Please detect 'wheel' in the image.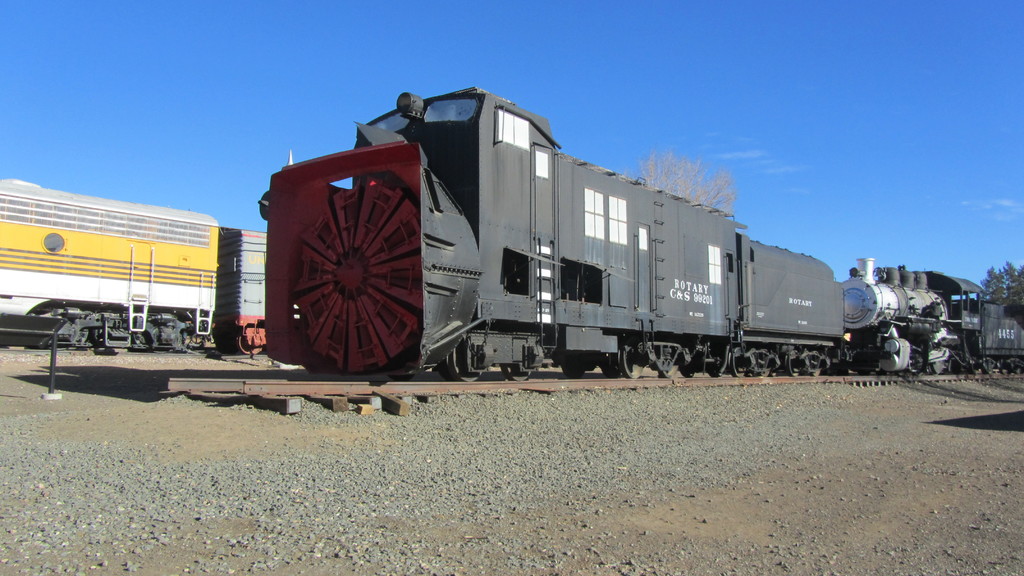
928 359 945 374.
